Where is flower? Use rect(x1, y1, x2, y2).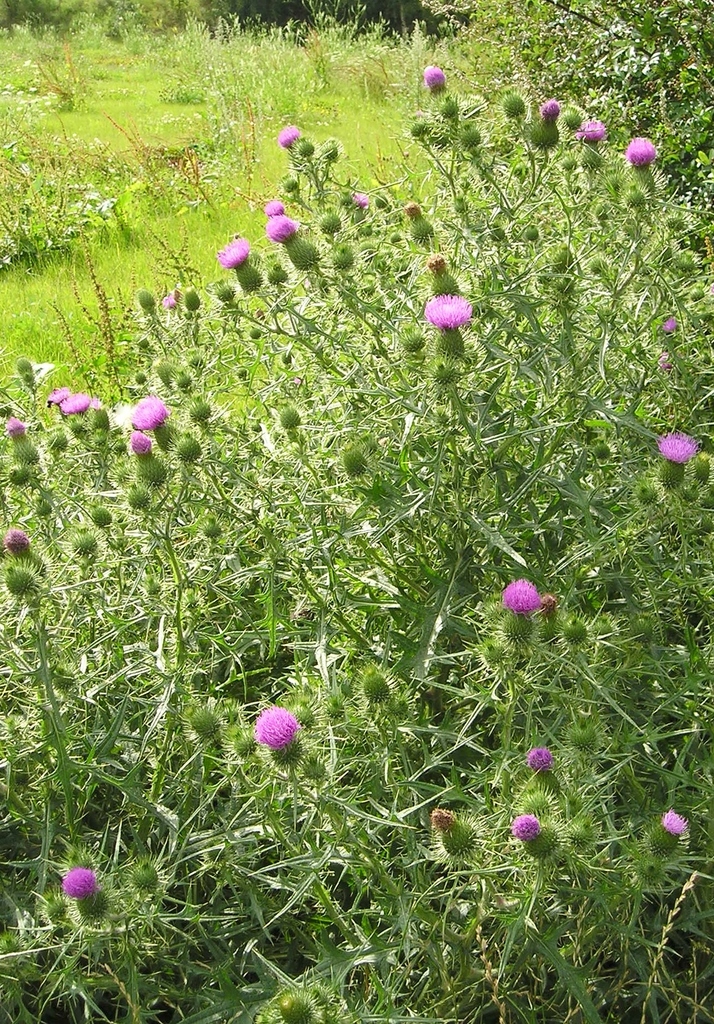
rect(0, 409, 23, 433).
